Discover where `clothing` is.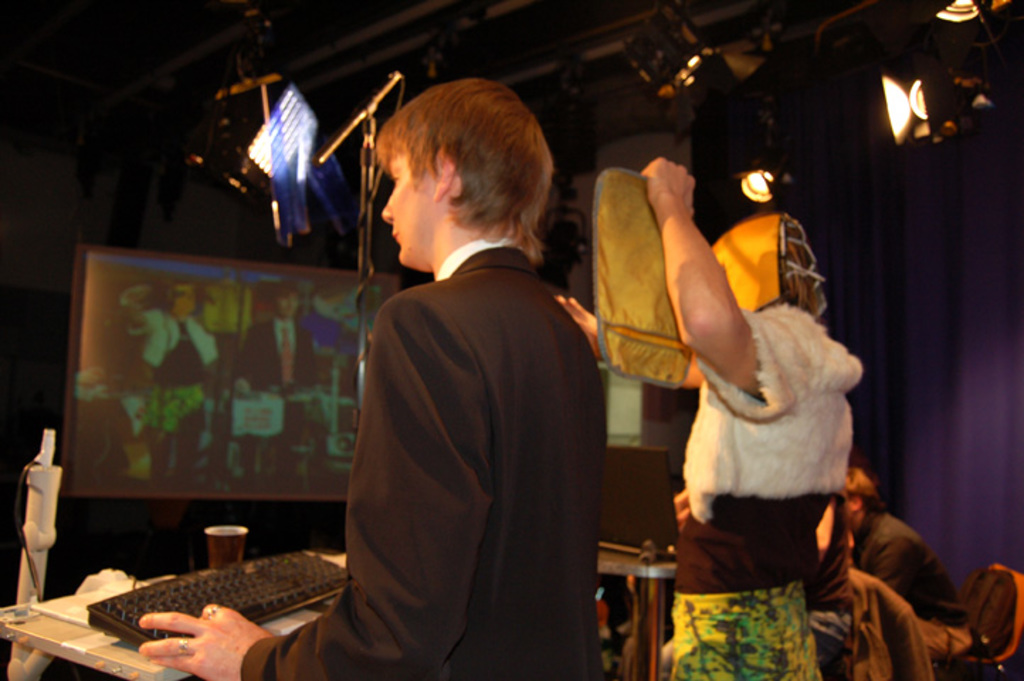
Discovered at detection(852, 567, 932, 680).
